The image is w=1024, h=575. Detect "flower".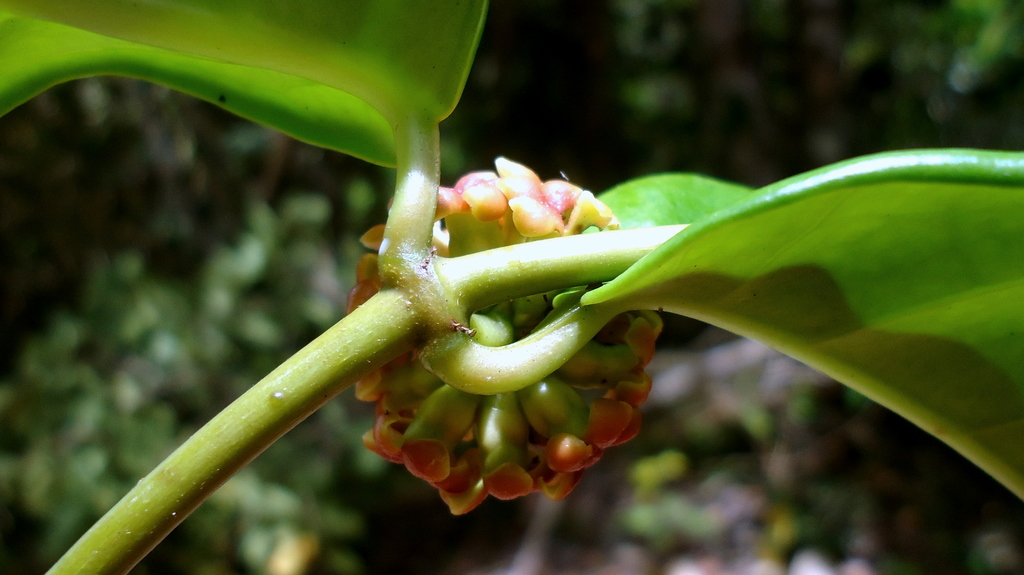
Detection: Rect(348, 156, 662, 521).
